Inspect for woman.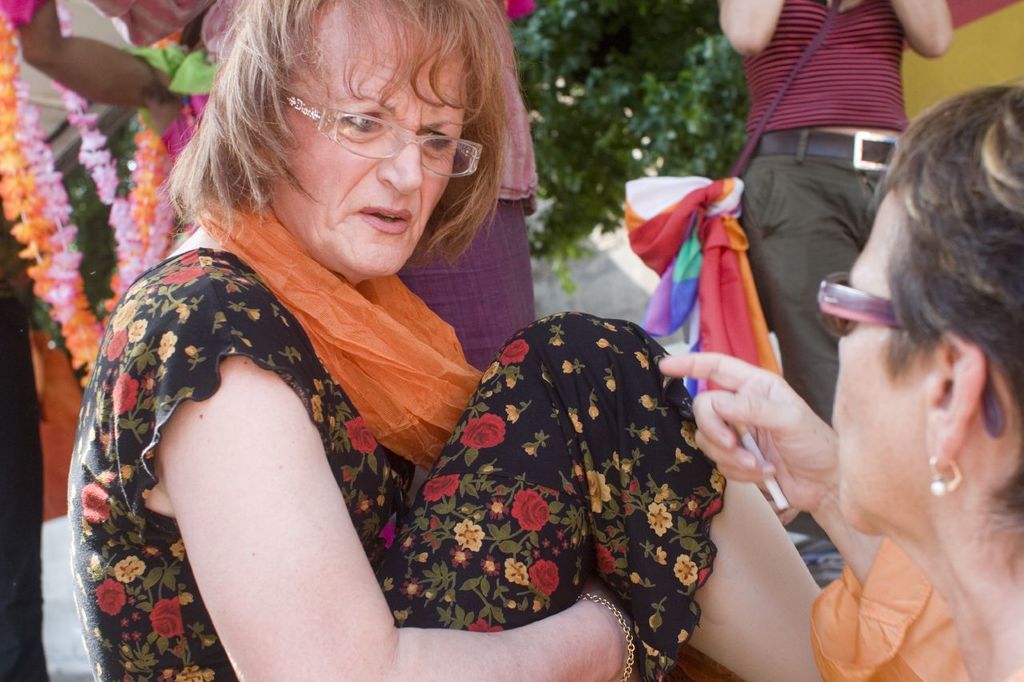
Inspection: (x1=54, y1=27, x2=748, y2=676).
